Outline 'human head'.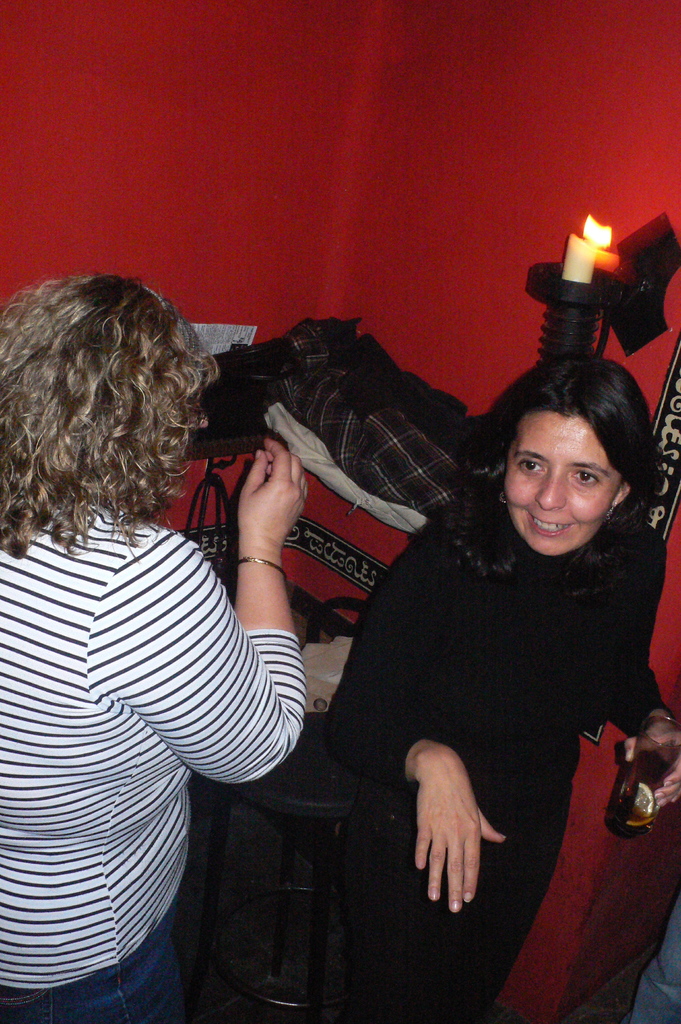
Outline: crop(494, 370, 661, 557).
